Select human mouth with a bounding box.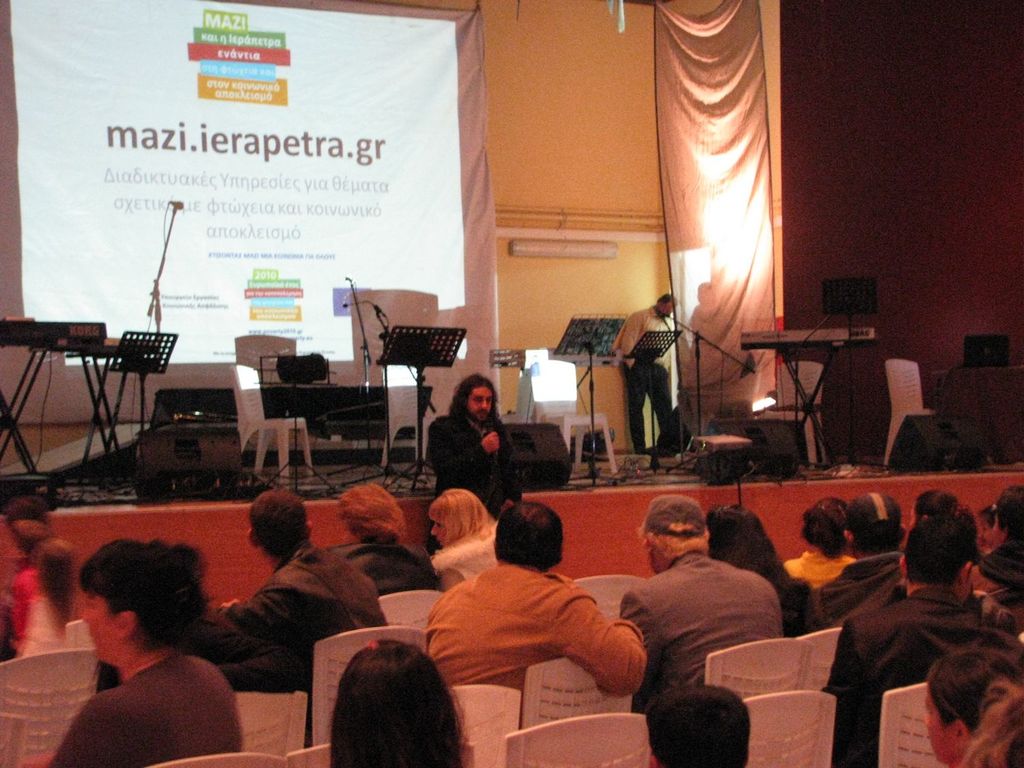
region(473, 408, 489, 416).
